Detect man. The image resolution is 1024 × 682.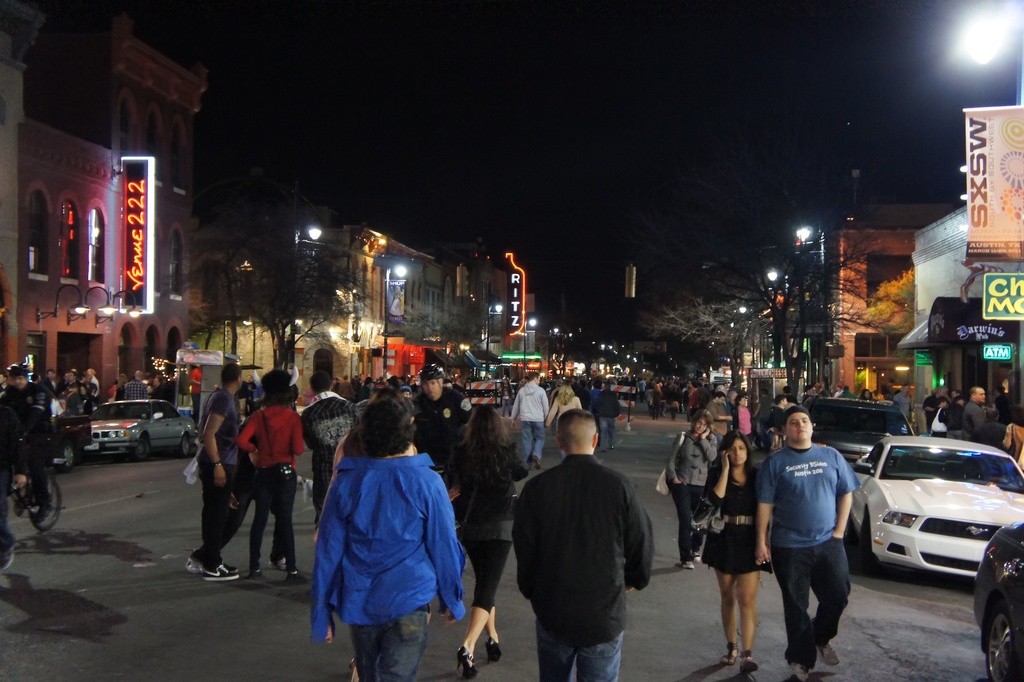
[504, 368, 552, 475].
